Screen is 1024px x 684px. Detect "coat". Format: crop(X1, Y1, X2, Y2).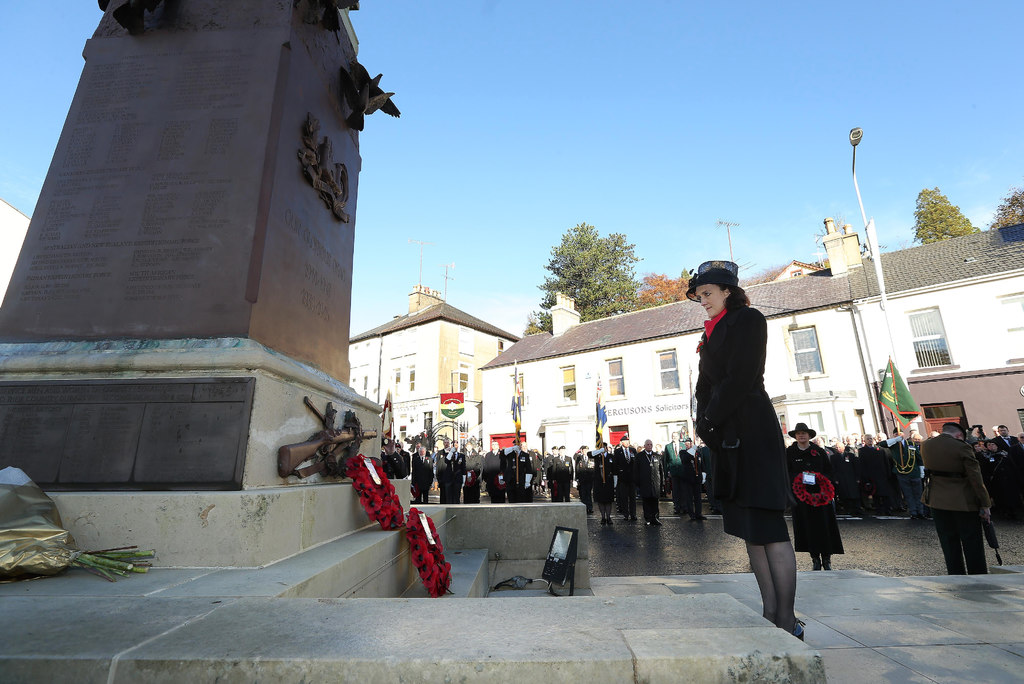
crop(918, 429, 992, 514).
